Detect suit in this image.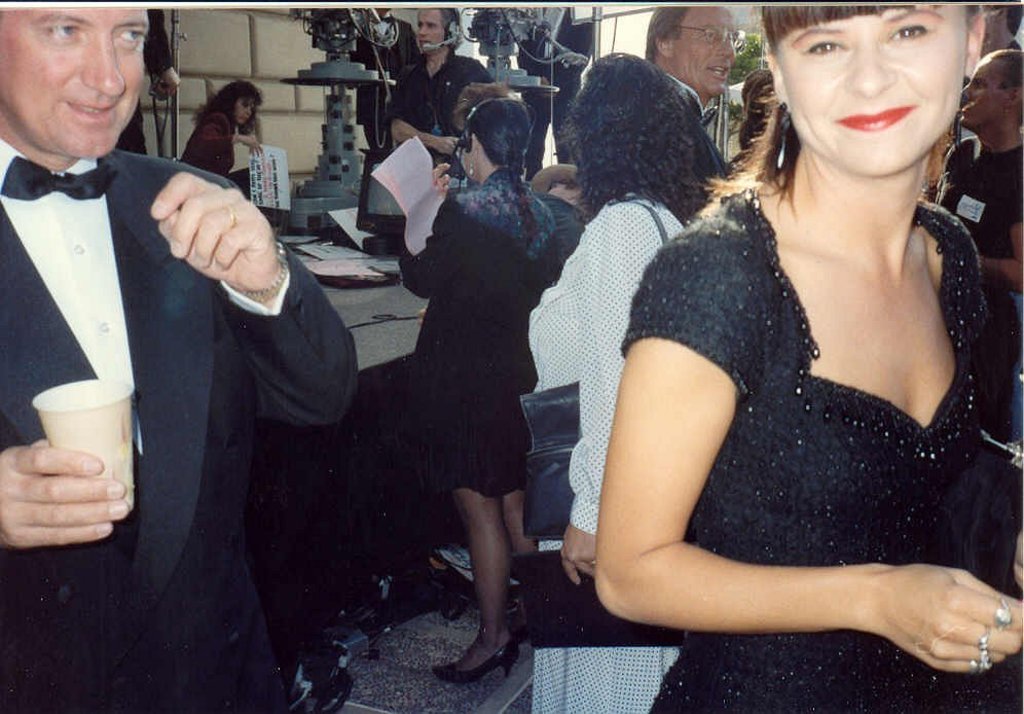
Detection: locate(32, 88, 332, 661).
